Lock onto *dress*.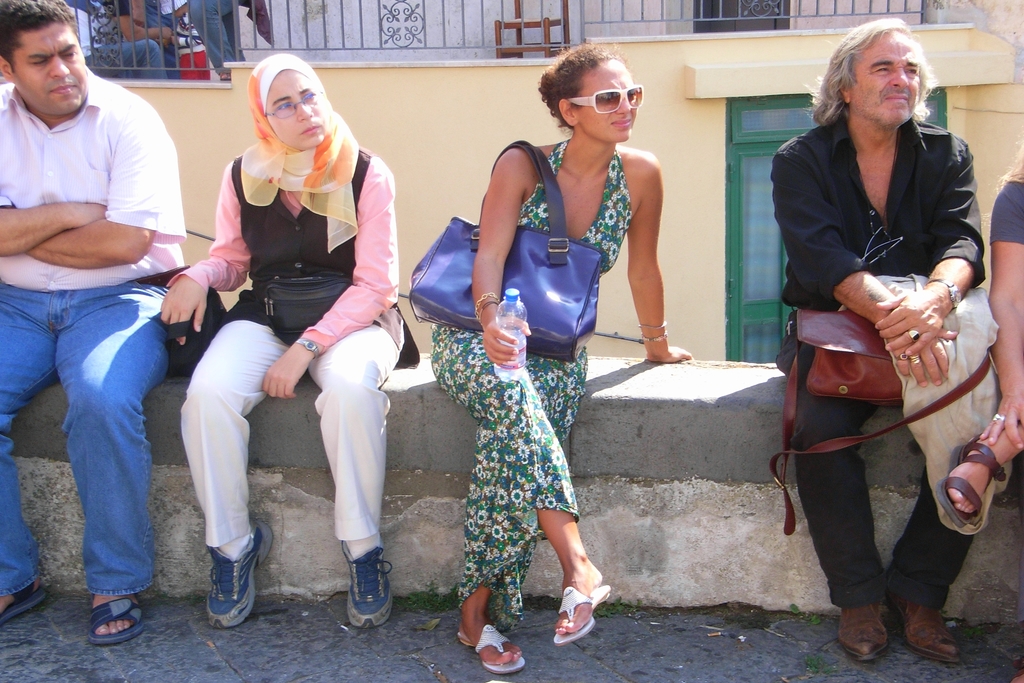
Locked: {"x1": 427, "y1": 138, "x2": 632, "y2": 634}.
